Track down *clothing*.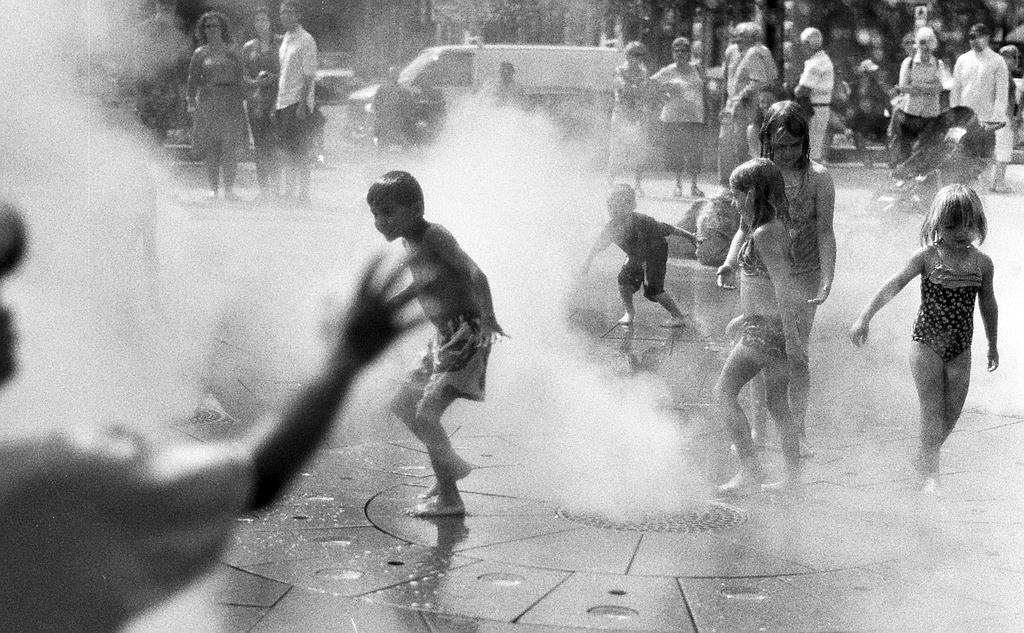
Tracked to (599,208,675,299).
